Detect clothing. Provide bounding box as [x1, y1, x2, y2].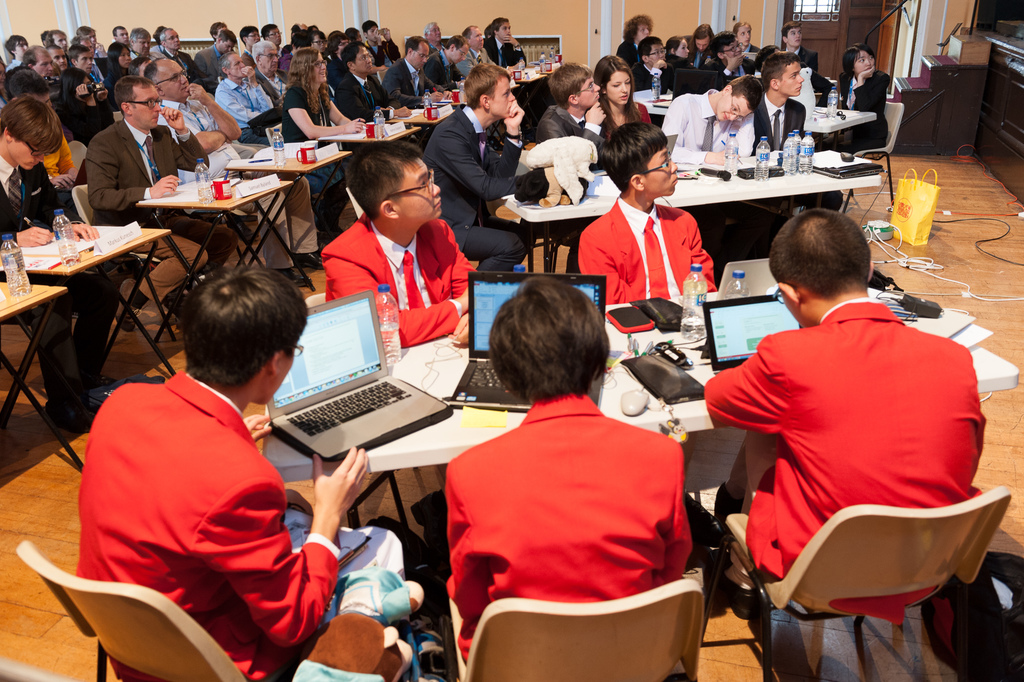
[74, 371, 413, 679].
